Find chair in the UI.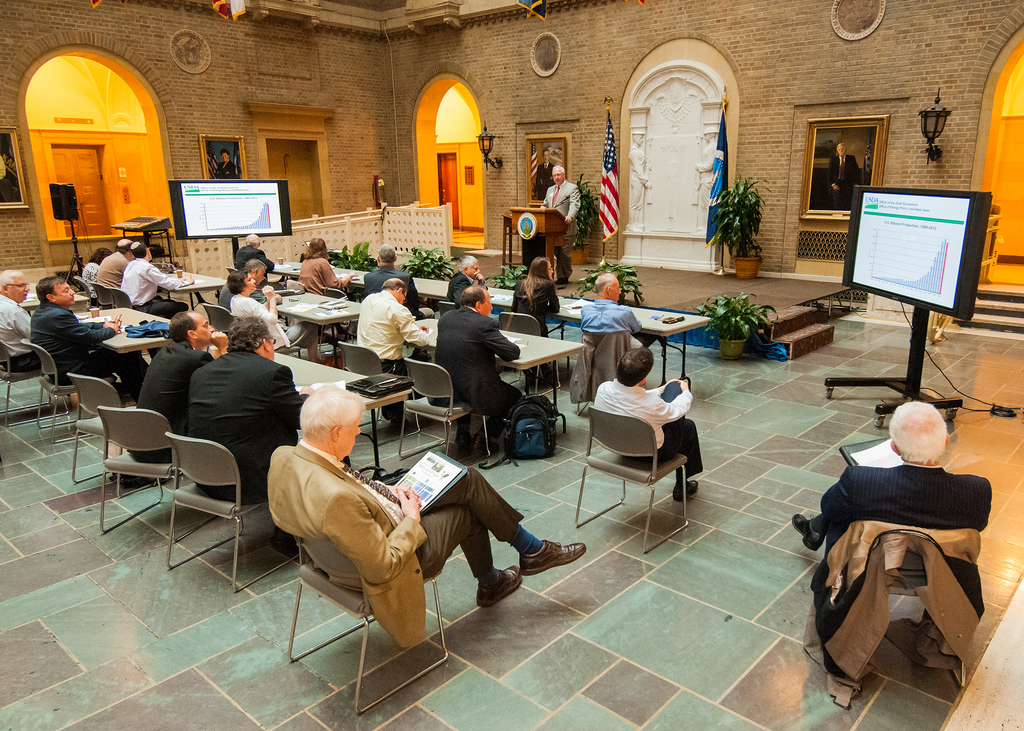
UI element at locate(0, 332, 63, 422).
